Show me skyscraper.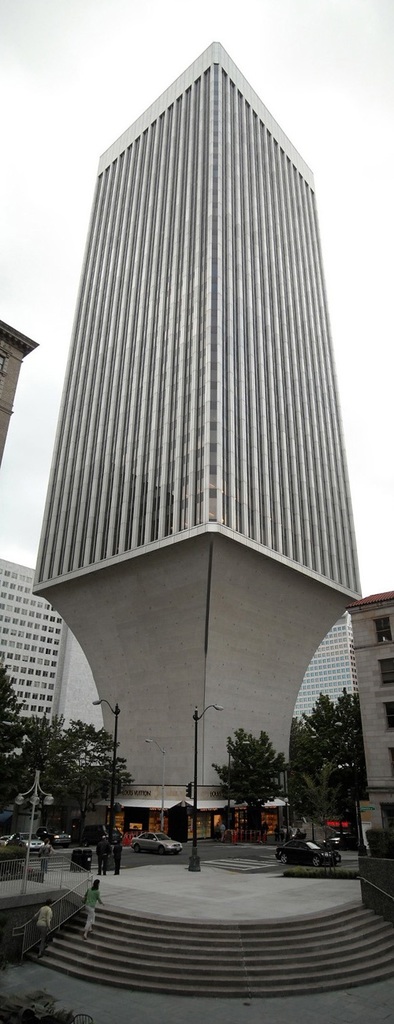
skyscraper is here: 0, 558, 97, 778.
